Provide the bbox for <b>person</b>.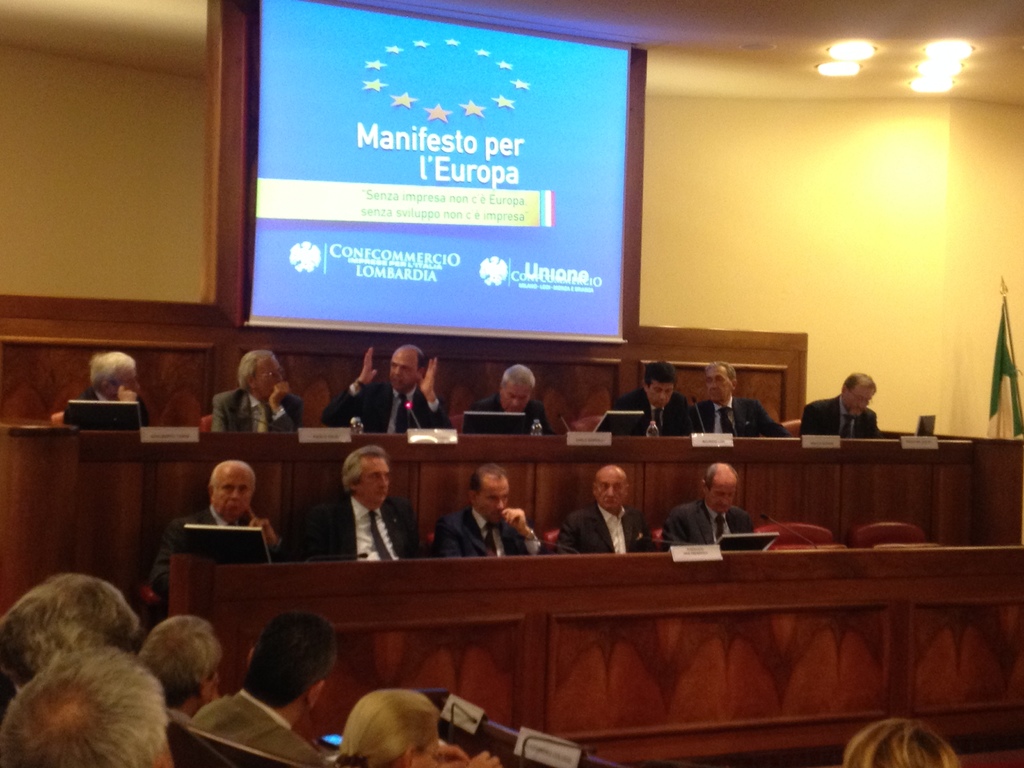
(693, 359, 790, 433).
